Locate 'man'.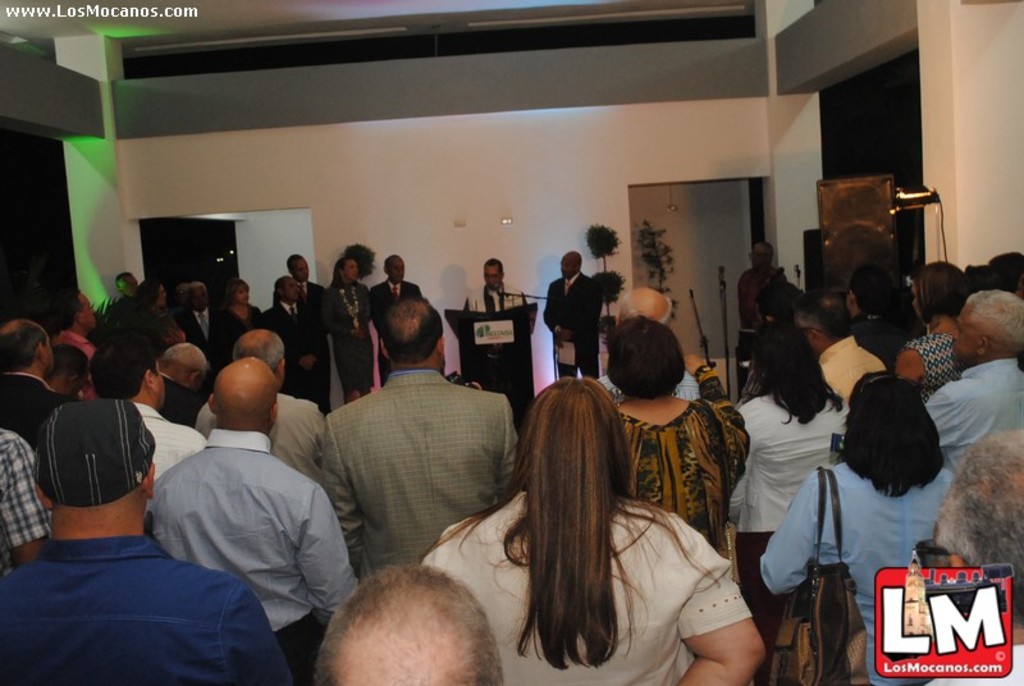
Bounding box: (left=152, top=356, right=362, bottom=685).
